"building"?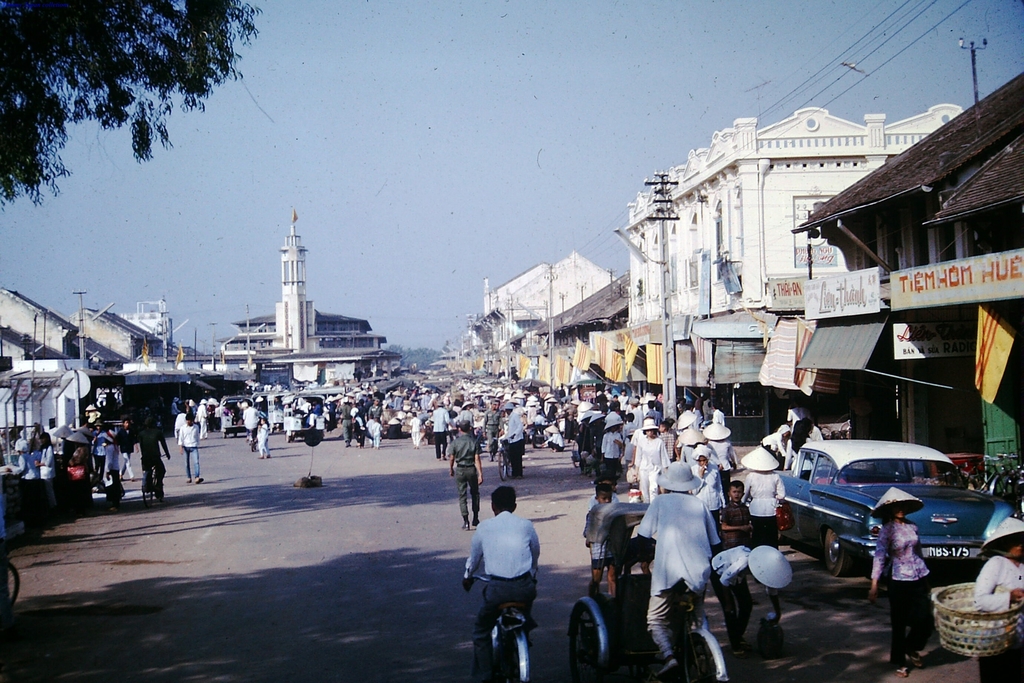
l=616, t=101, r=960, b=461
